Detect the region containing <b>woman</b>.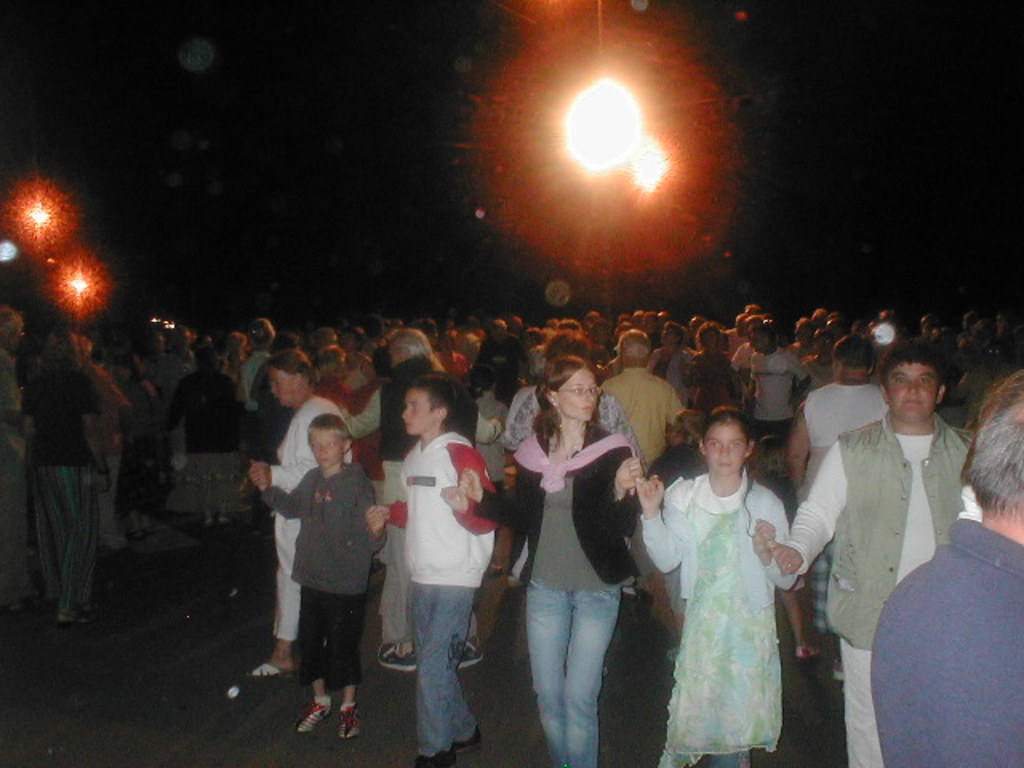
[left=640, top=394, right=822, bottom=765].
